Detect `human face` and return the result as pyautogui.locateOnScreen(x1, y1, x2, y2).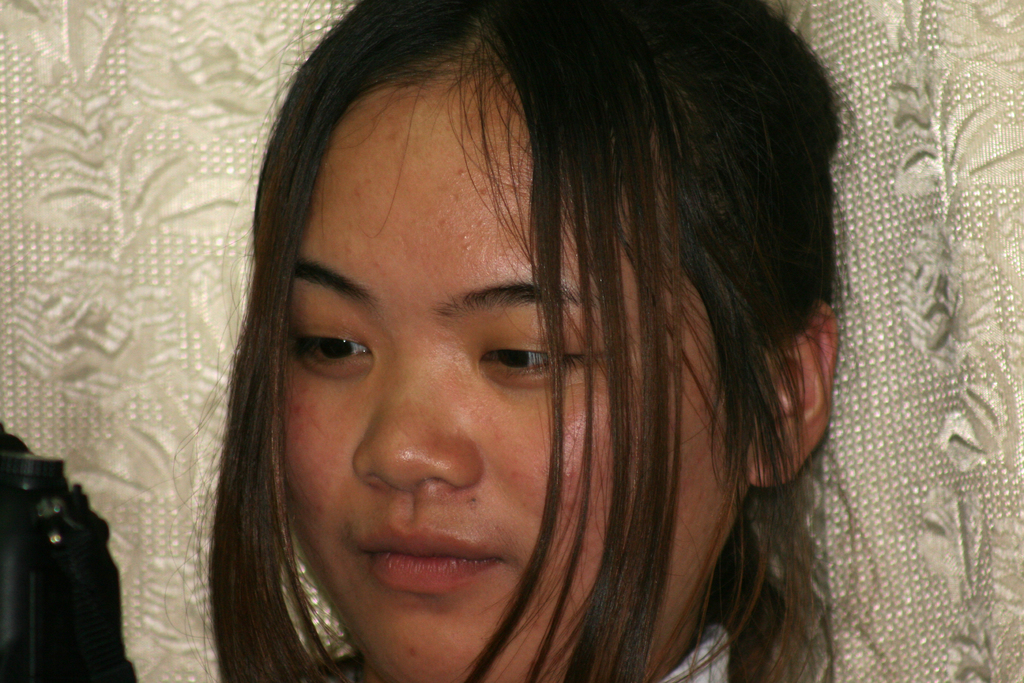
pyautogui.locateOnScreen(275, 68, 745, 682).
